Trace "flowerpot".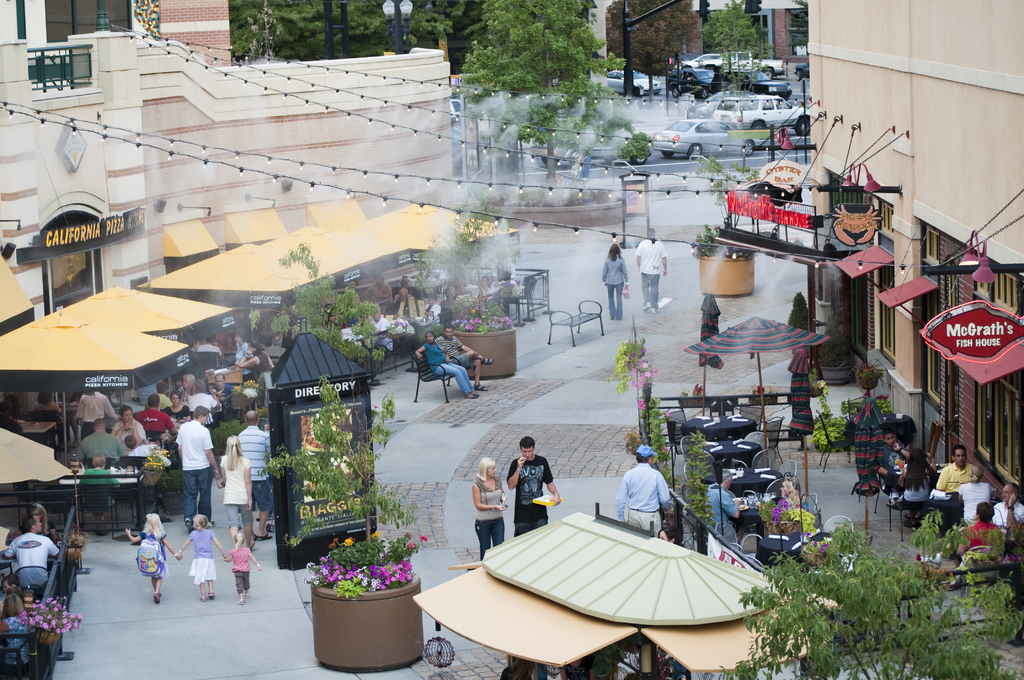
Traced to <bbox>748, 397, 781, 407</bbox>.
